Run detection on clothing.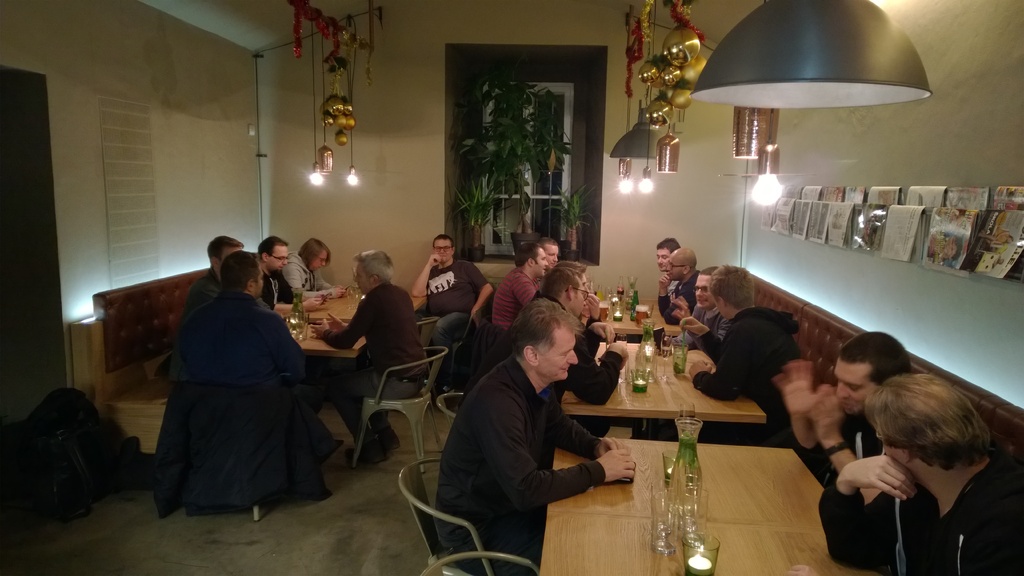
Result: <region>680, 298, 733, 343</region>.
